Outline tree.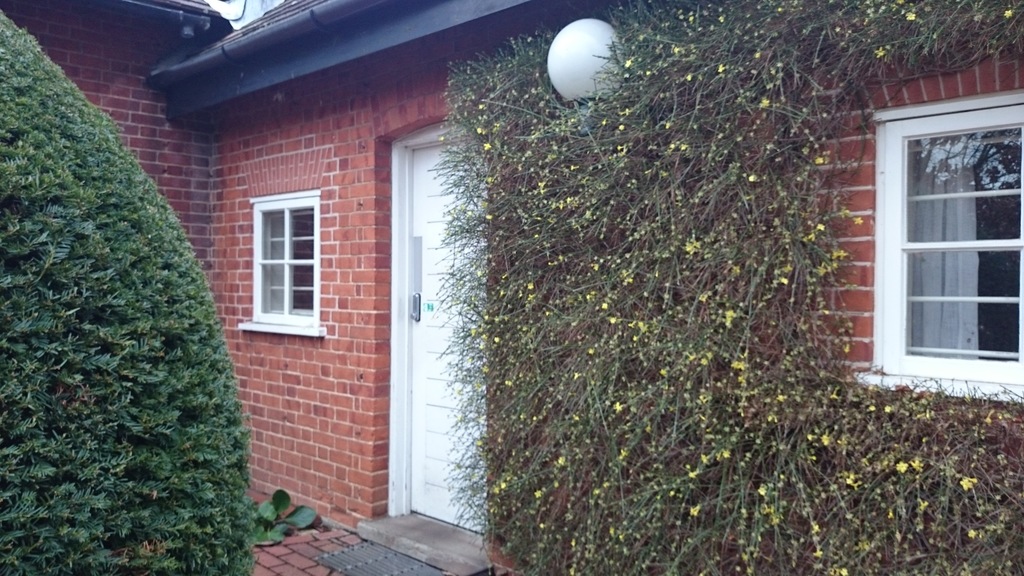
Outline: 0, 9, 253, 575.
